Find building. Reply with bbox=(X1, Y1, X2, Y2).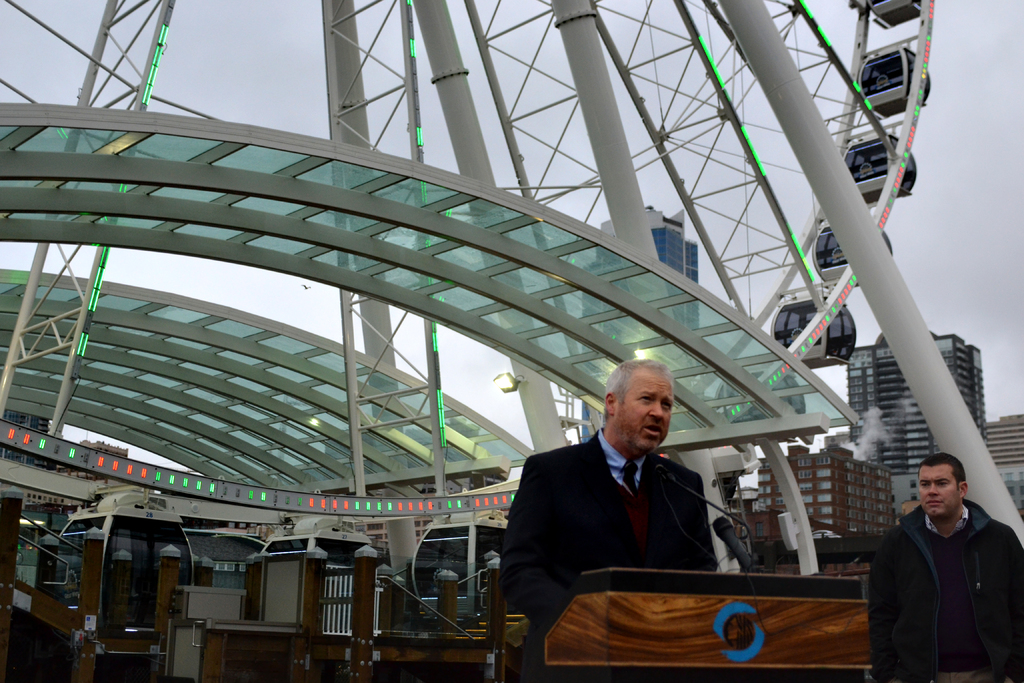
bbox=(751, 446, 898, 539).
